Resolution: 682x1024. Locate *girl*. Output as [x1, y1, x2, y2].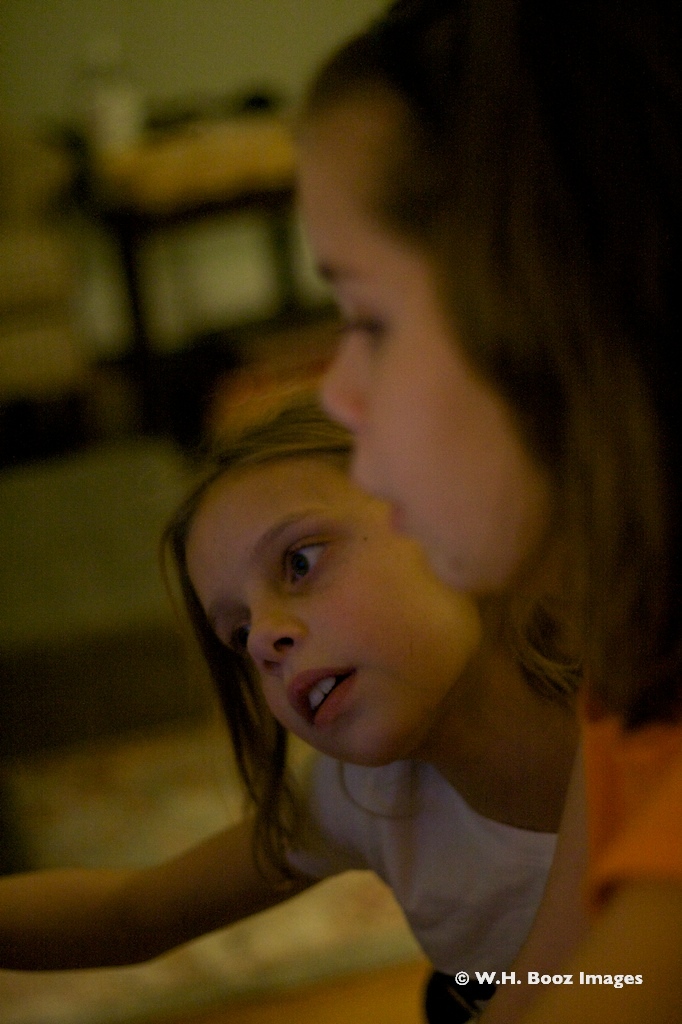
[288, 0, 681, 1023].
